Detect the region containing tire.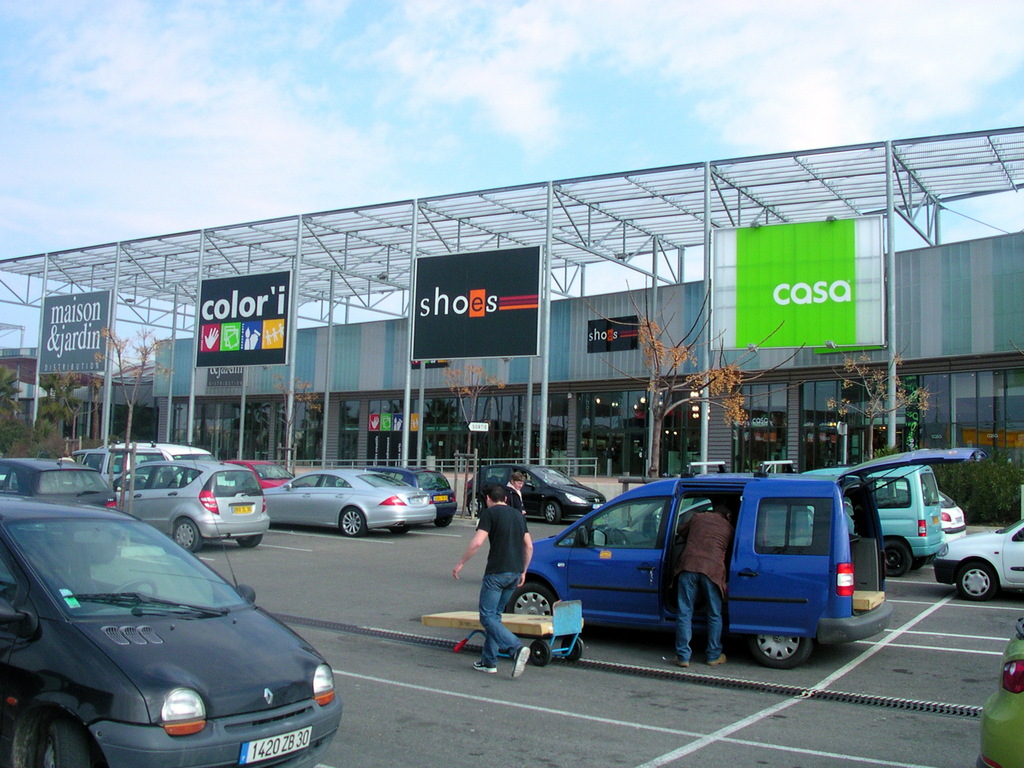
<region>173, 518, 202, 552</region>.
